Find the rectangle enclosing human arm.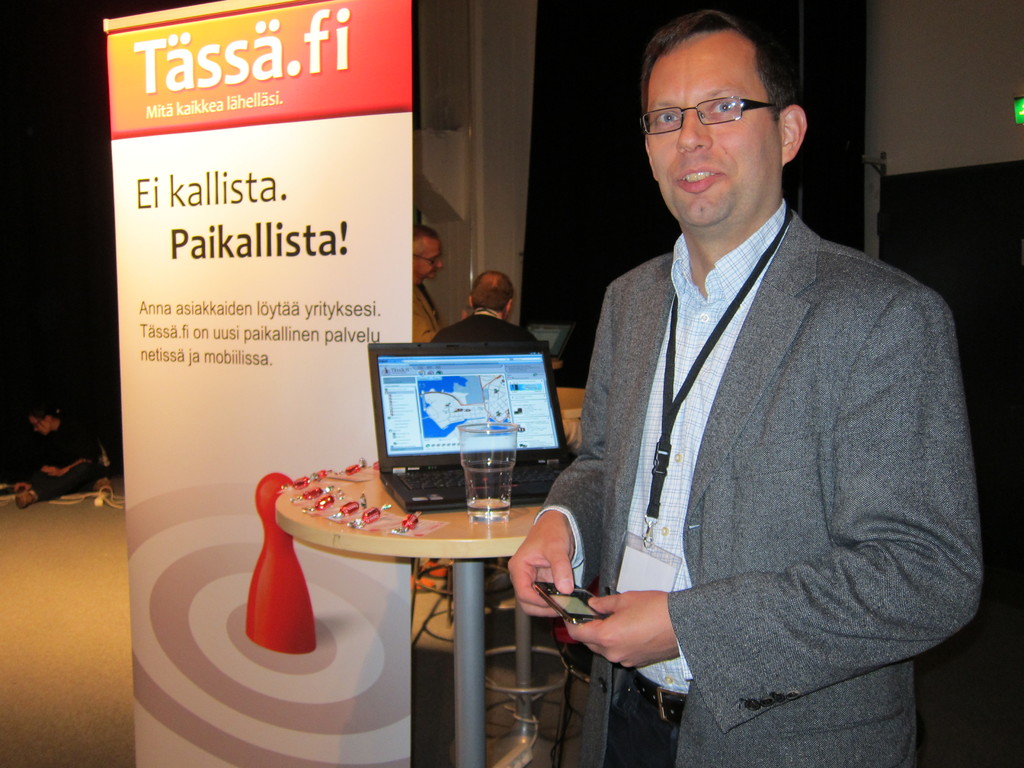
577 278 935 724.
